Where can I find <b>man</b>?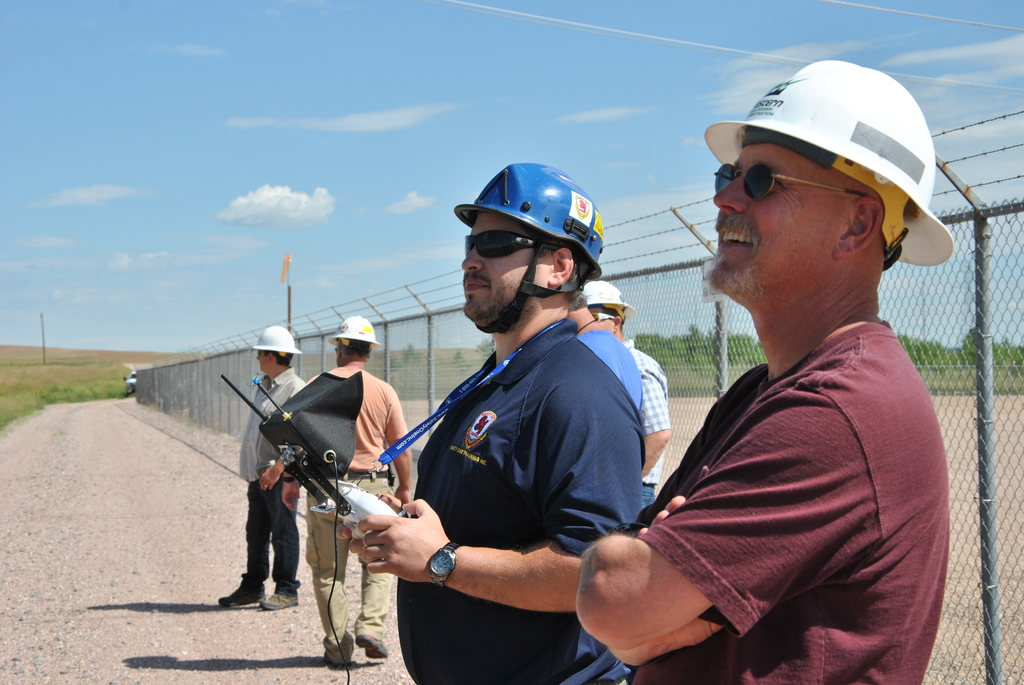
You can find it at rect(339, 157, 643, 684).
